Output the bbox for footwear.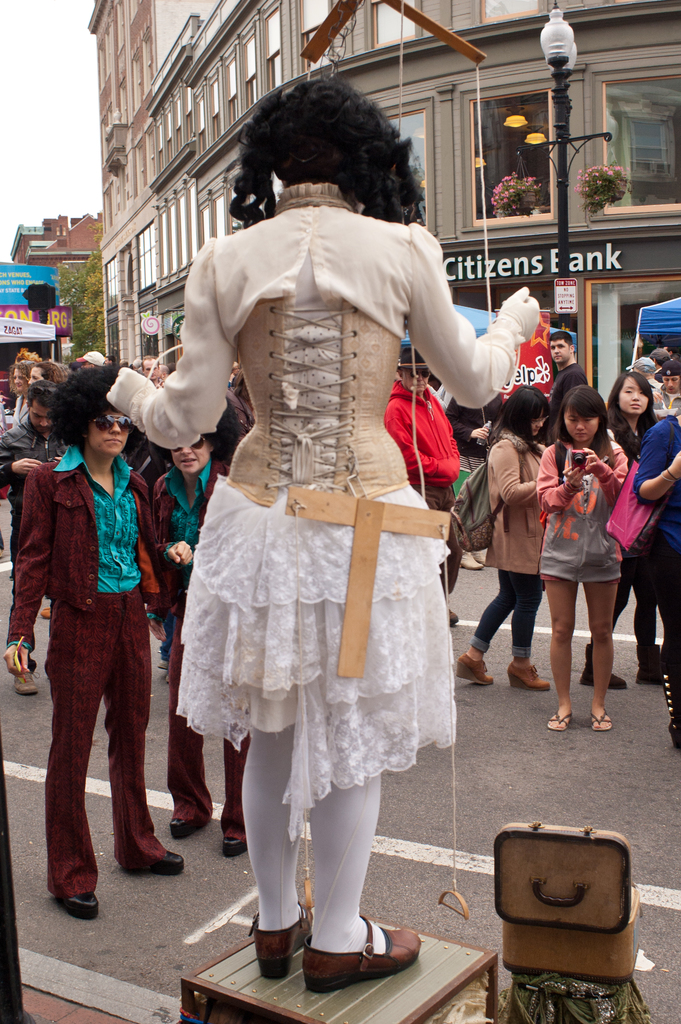
[219, 835, 245, 861].
